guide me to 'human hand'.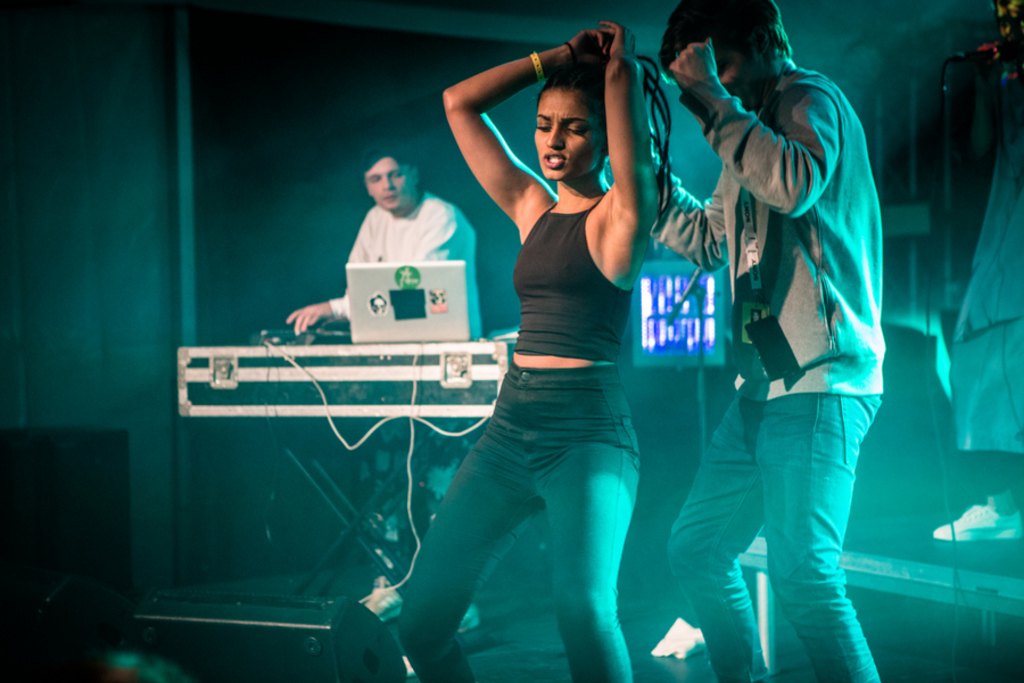
Guidance: x1=567, y1=28, x2=613, y2=64.
